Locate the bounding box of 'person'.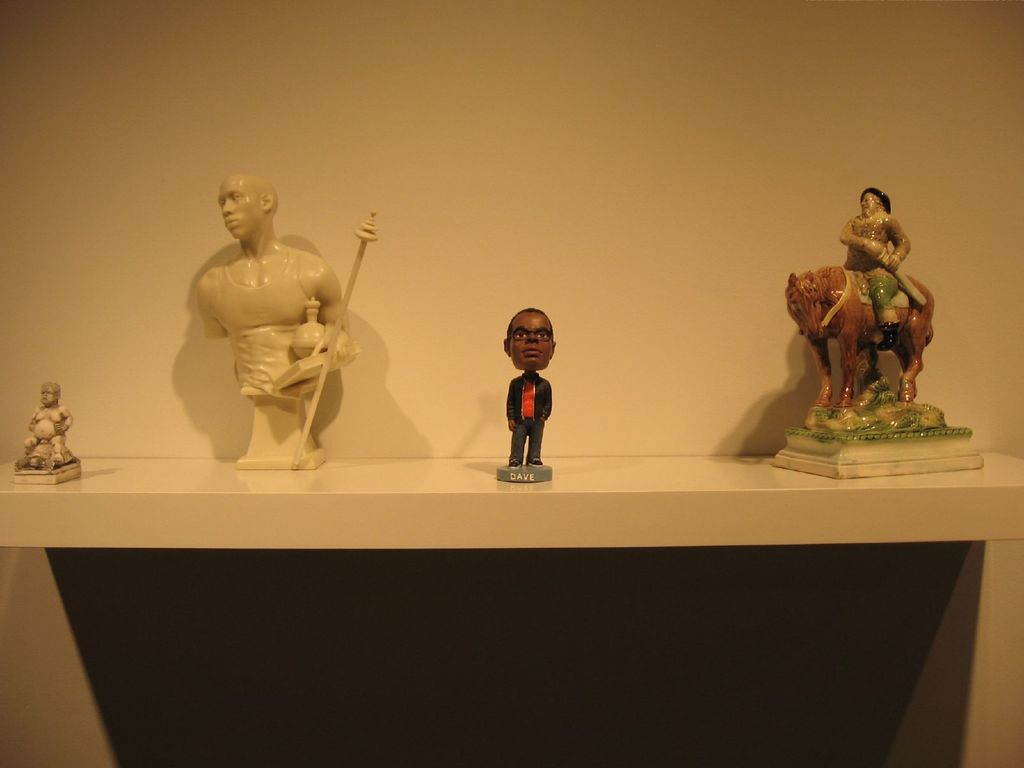
Bounding box: (836,186,911,354).
